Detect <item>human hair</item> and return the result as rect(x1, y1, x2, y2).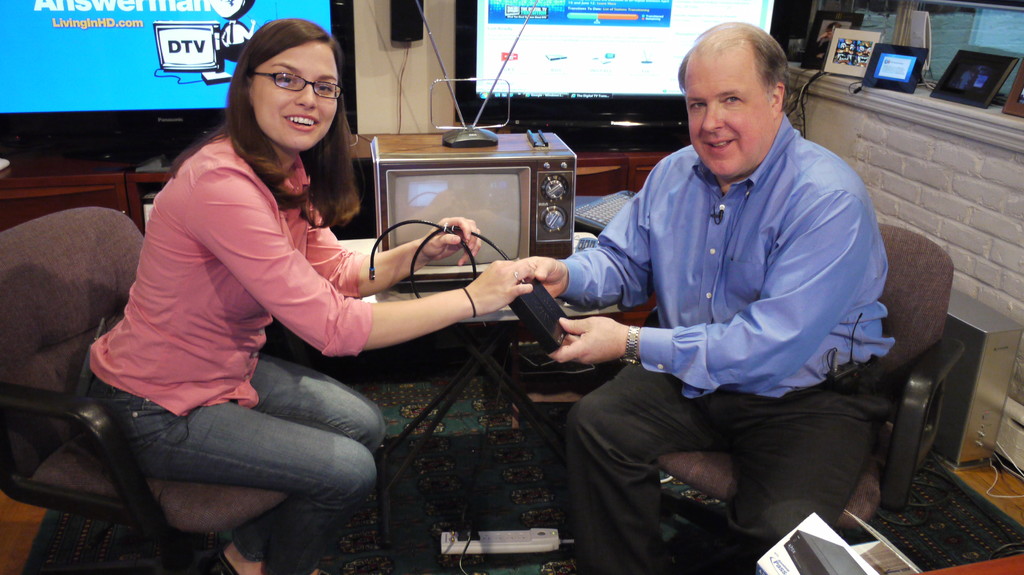
rect(677, 20, 789, 116).
